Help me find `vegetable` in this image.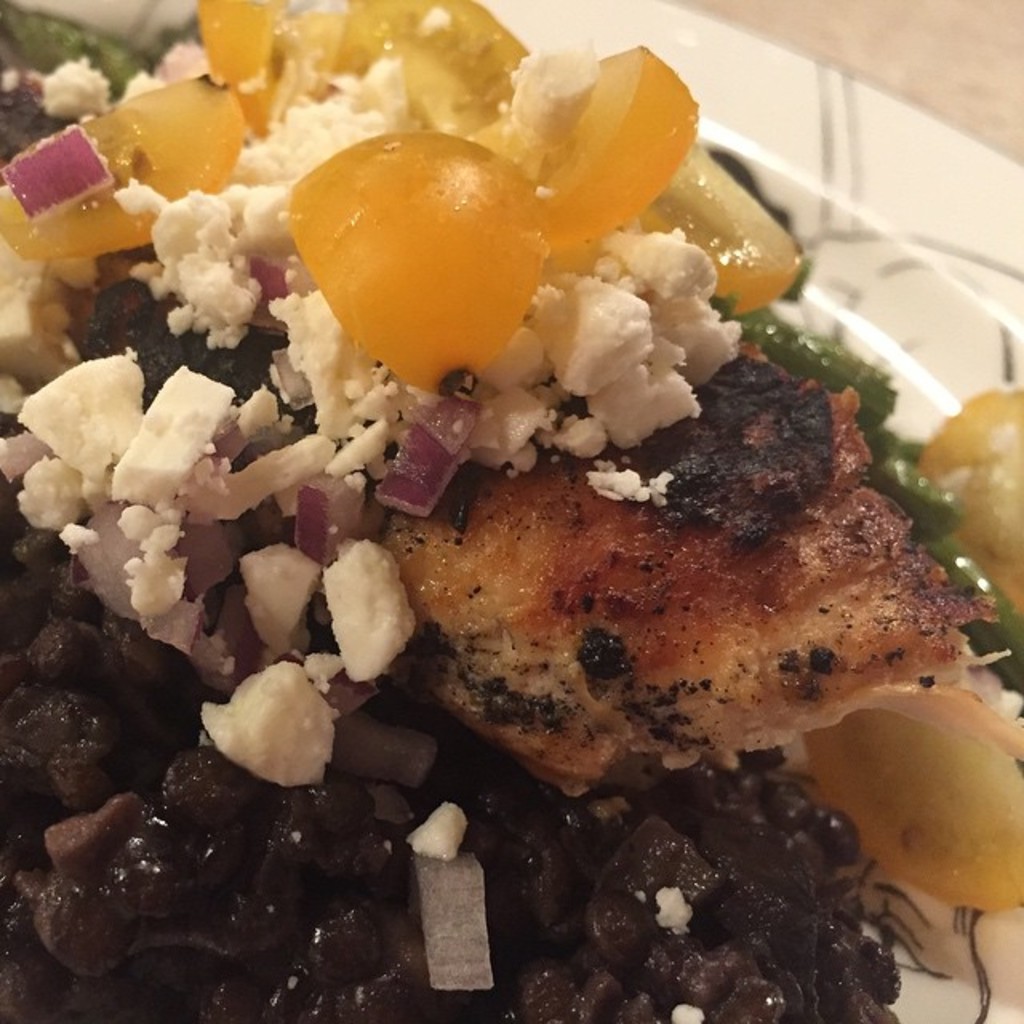
Found it: (x1=429, y1=856, x2=488, y2=997).
